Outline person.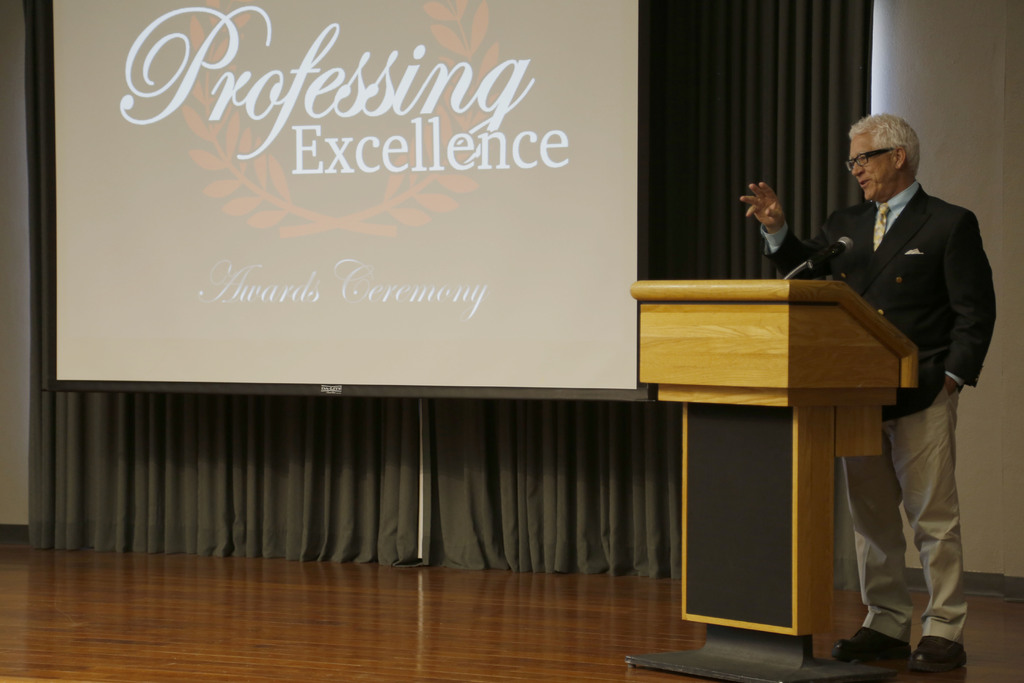
Outline: <bbox>732, 113, 1003, 650</bbox>.
